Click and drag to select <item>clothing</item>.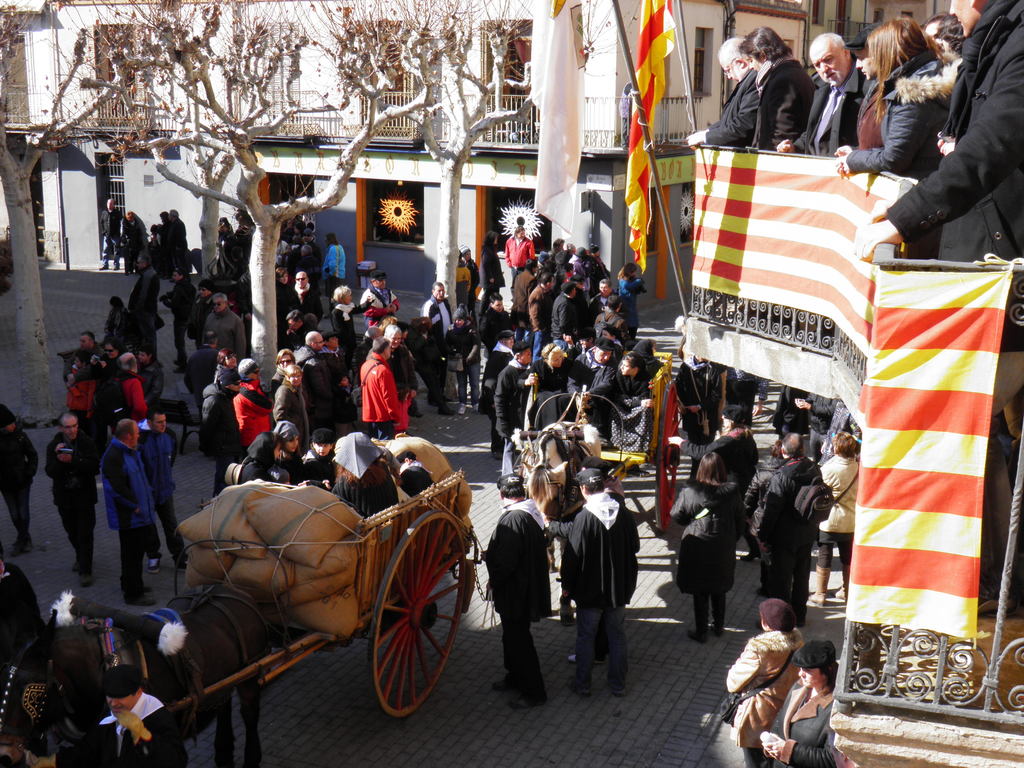
Selection: <box>362,348,403,438</box>.
